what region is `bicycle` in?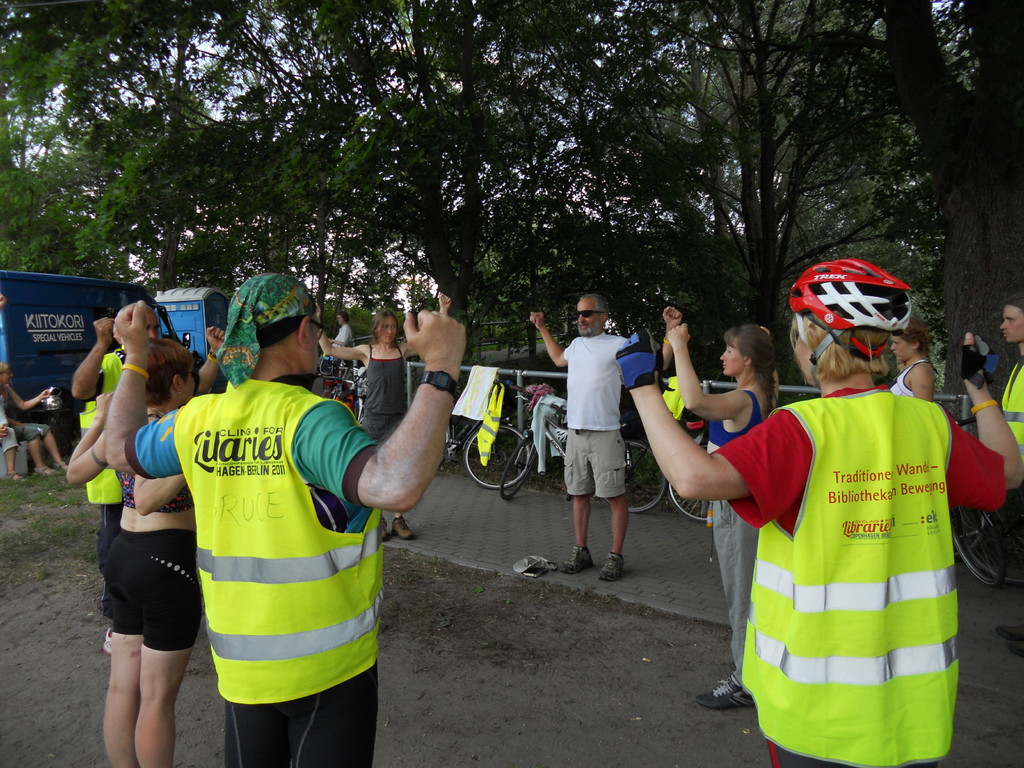
bbox=[499, 381, 669, 516].
